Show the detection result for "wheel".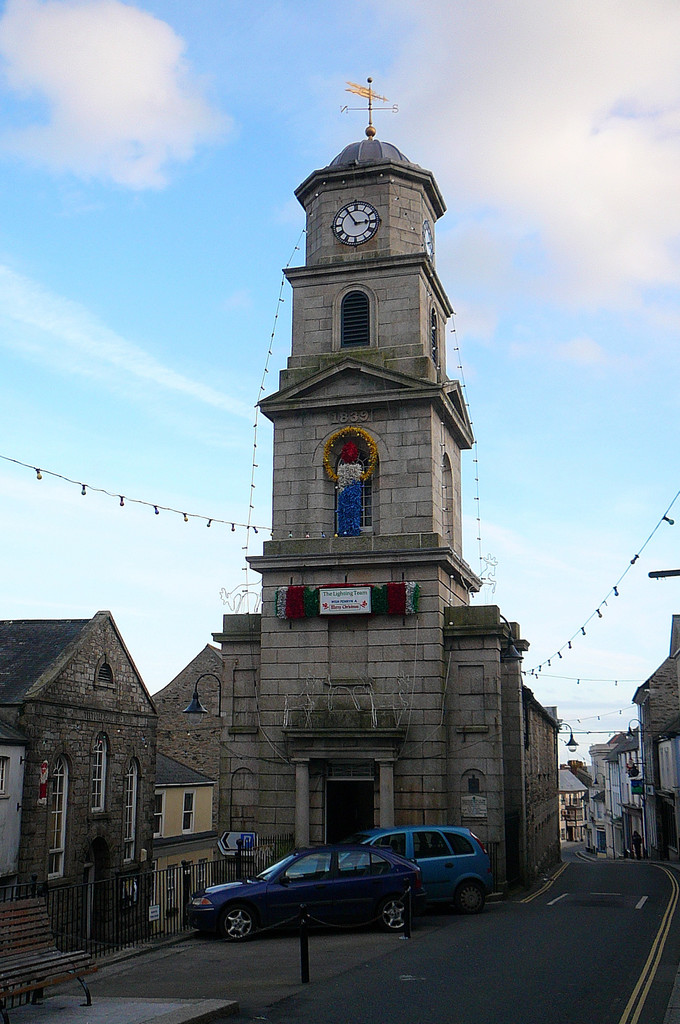
<bbox>383, 901, 420, 929</bbox>.
